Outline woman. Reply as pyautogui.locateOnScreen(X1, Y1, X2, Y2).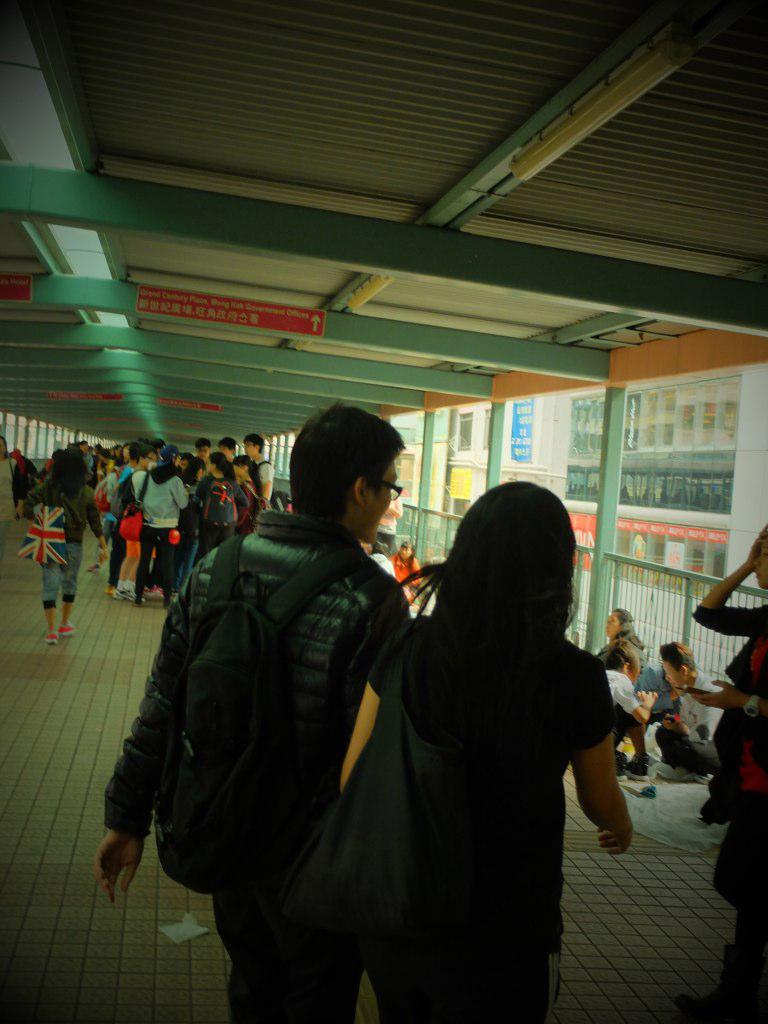
pyautogui.locateOnScreen(187, 451, 242, 584).
